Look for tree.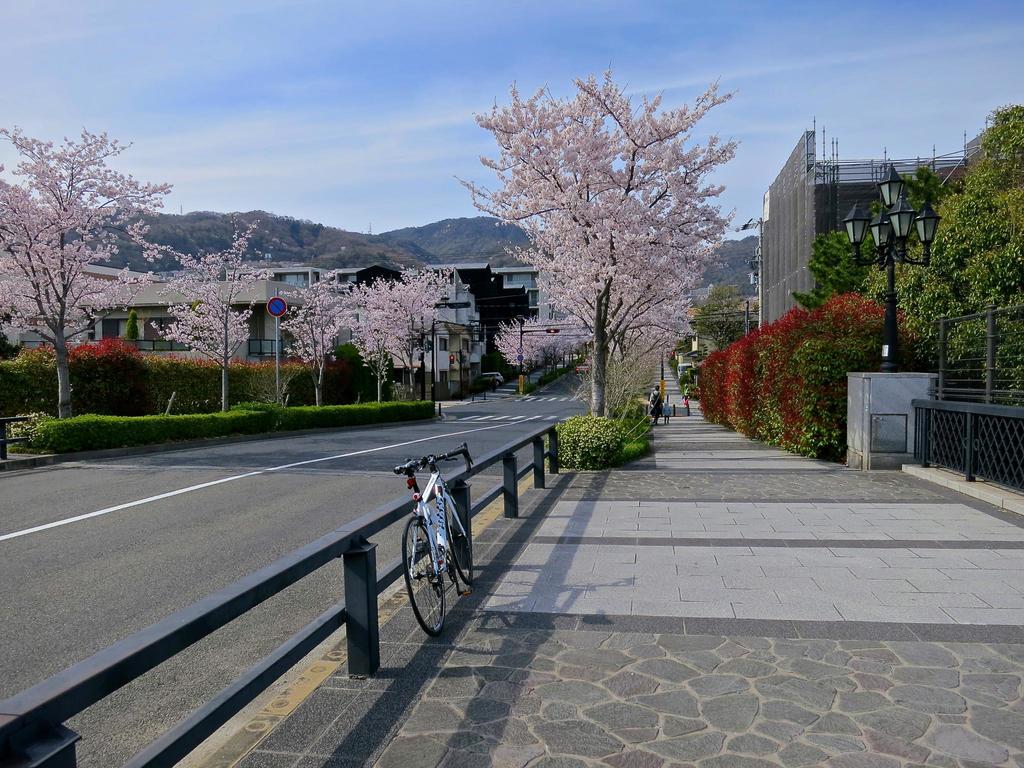
Found: locate(374, 269, 459, 392).
